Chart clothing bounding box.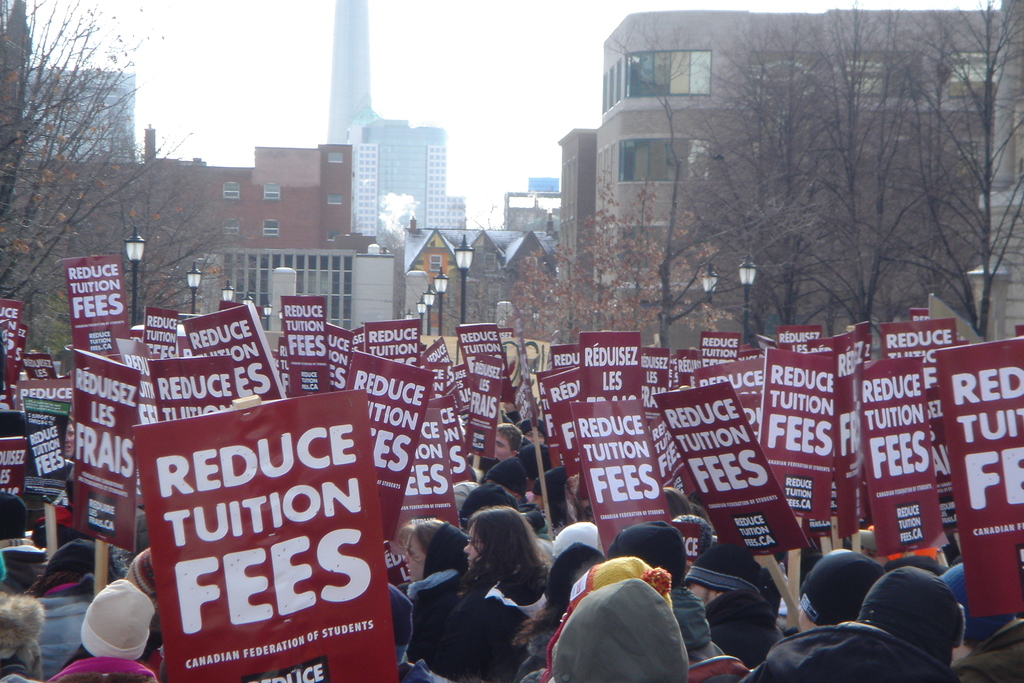
Charted: detection(439, 573, 527, 682).
